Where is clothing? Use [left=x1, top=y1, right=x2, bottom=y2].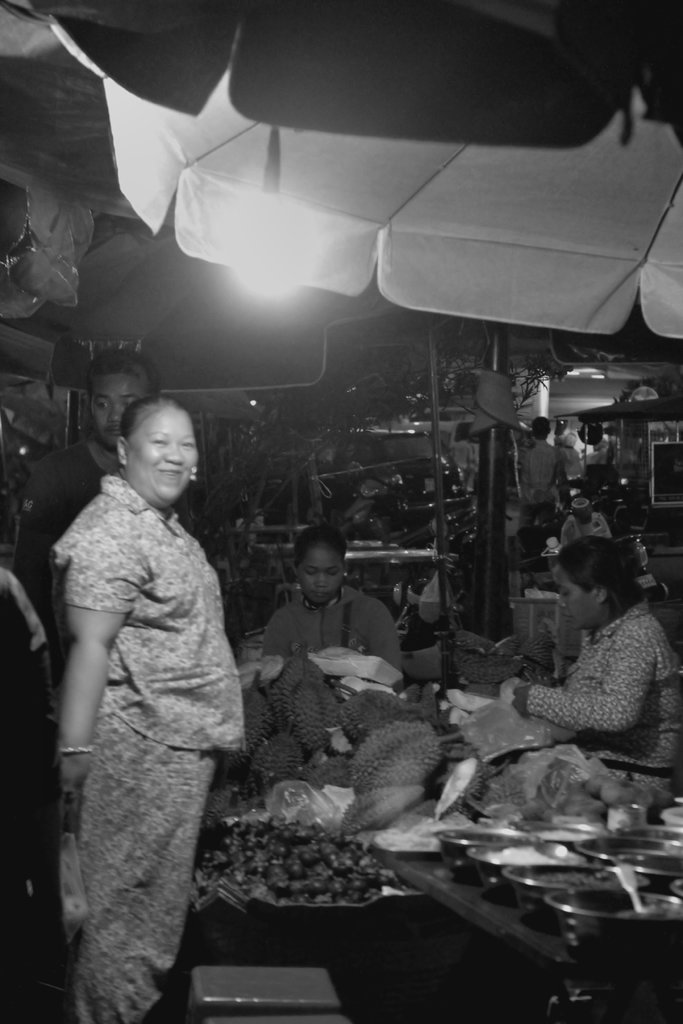
[left=15, top=428, right=106, bottom=659].
